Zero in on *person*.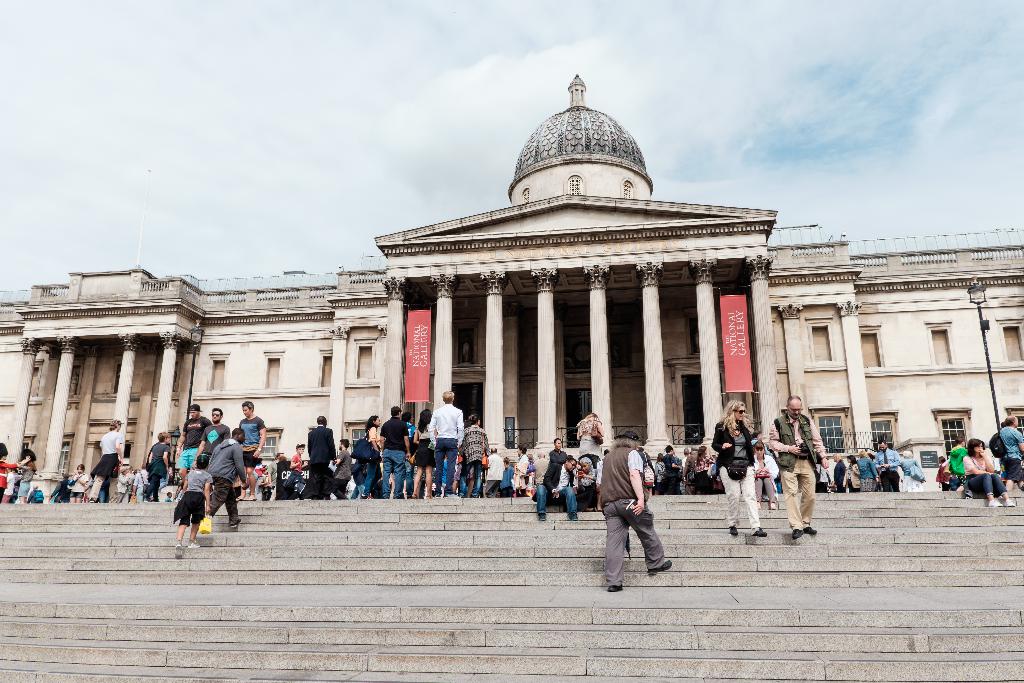
Zeroed in: 236:400:268:502.
